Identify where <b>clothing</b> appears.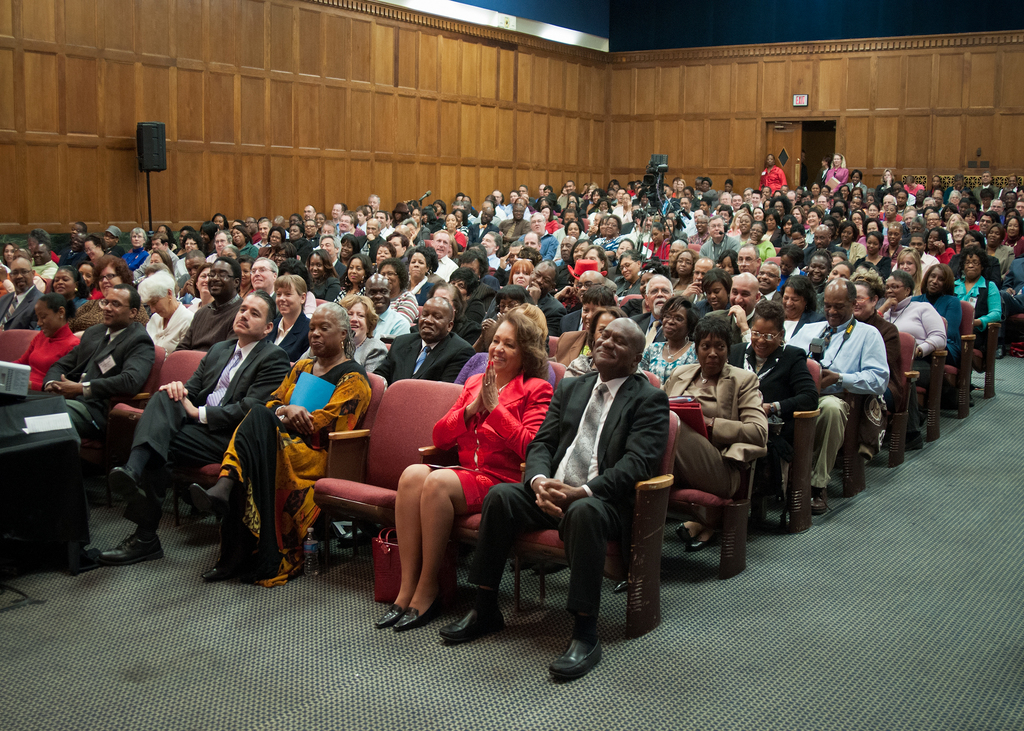
Appears at region(824, 167, 847, 188).
